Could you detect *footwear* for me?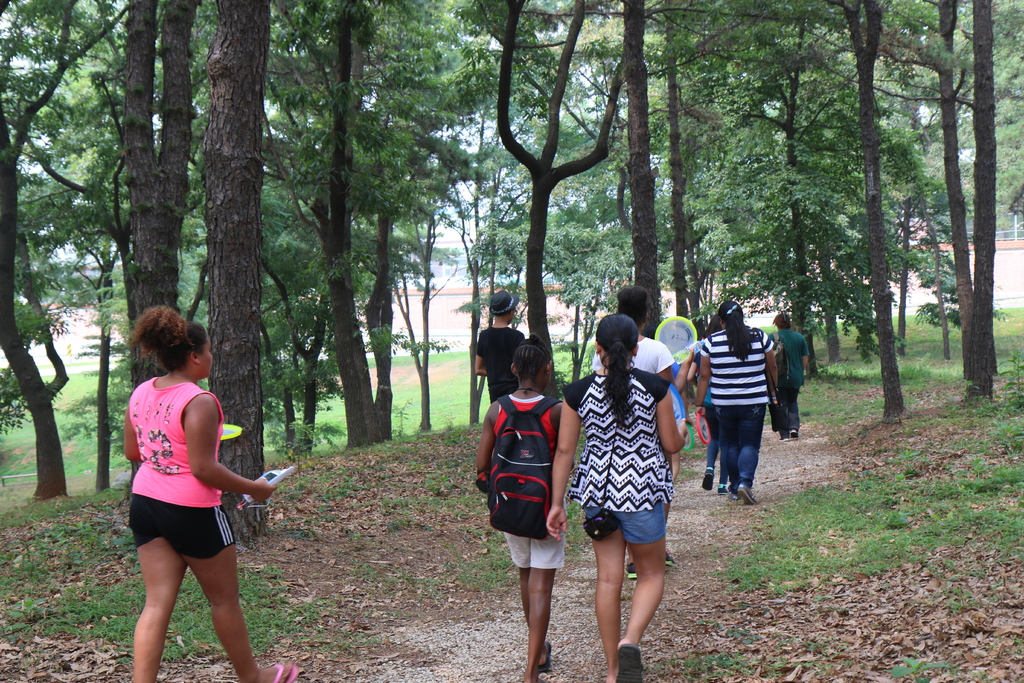
Detection result: 702, 469, 716, 491.
